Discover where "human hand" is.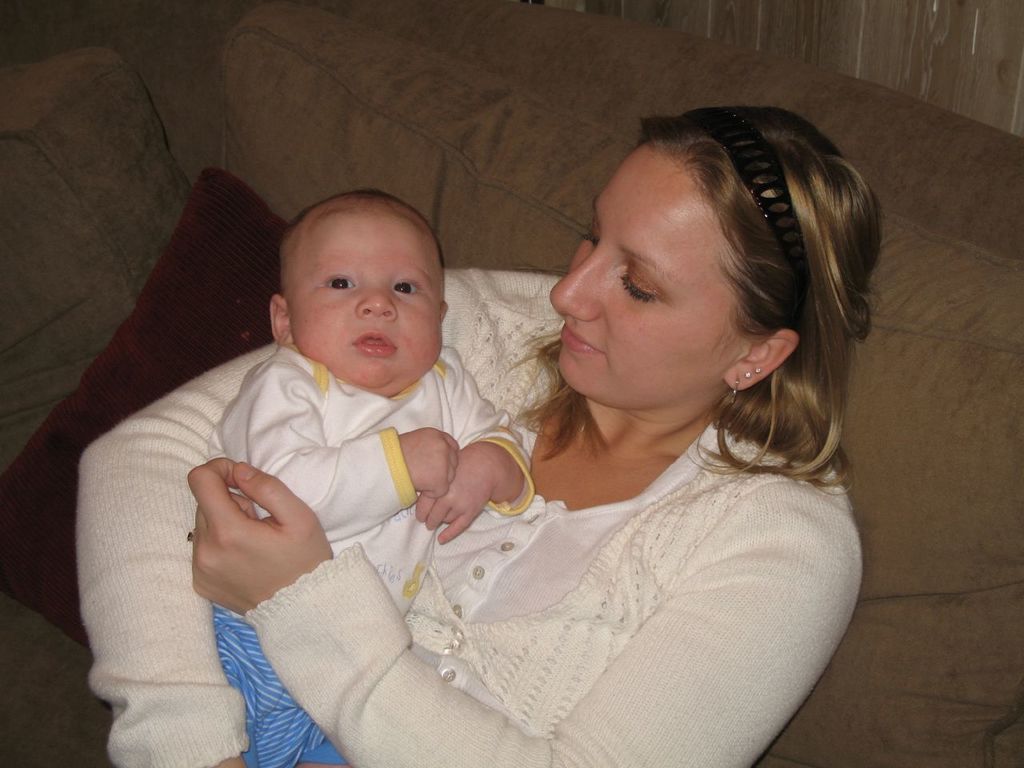
Discovered at {"left": 194, "top": 470, "right": 310, "bottom": 599}.
